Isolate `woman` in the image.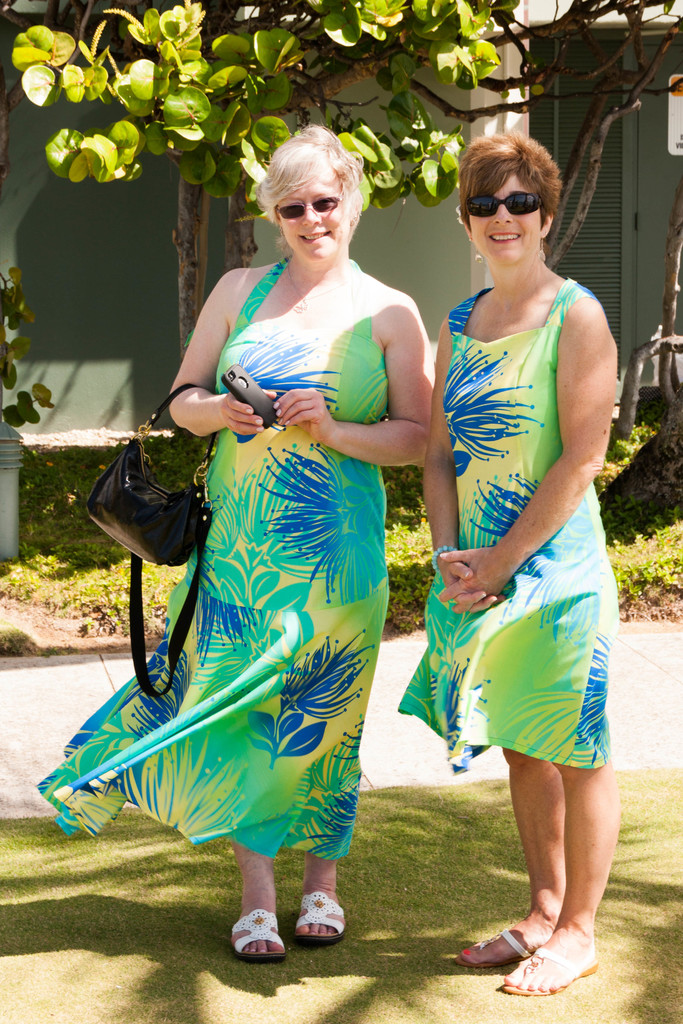
Isolated region: detection(113, 164, 404, 991).
